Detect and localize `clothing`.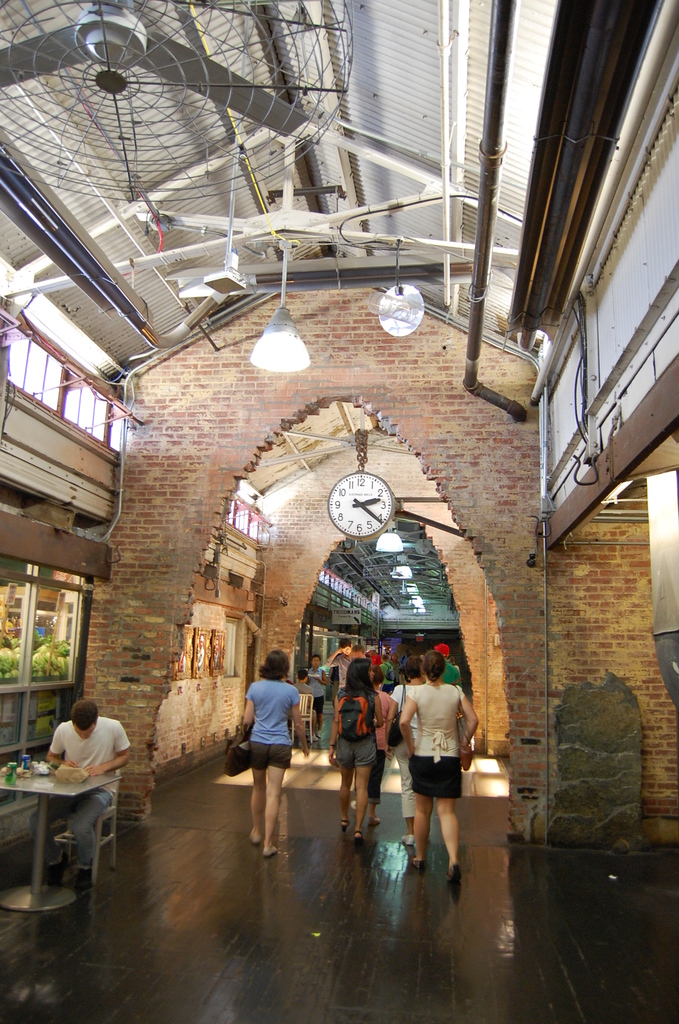
Localized at (245,664,296,762).
